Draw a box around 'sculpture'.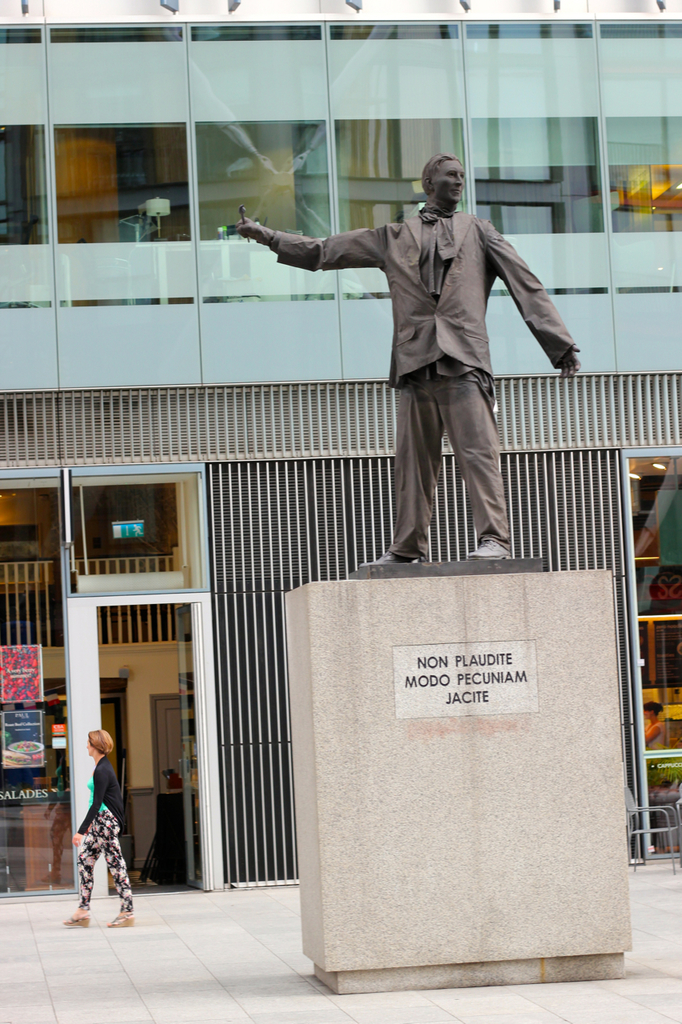
[left=231, top=146, right=586, bottom=561].
